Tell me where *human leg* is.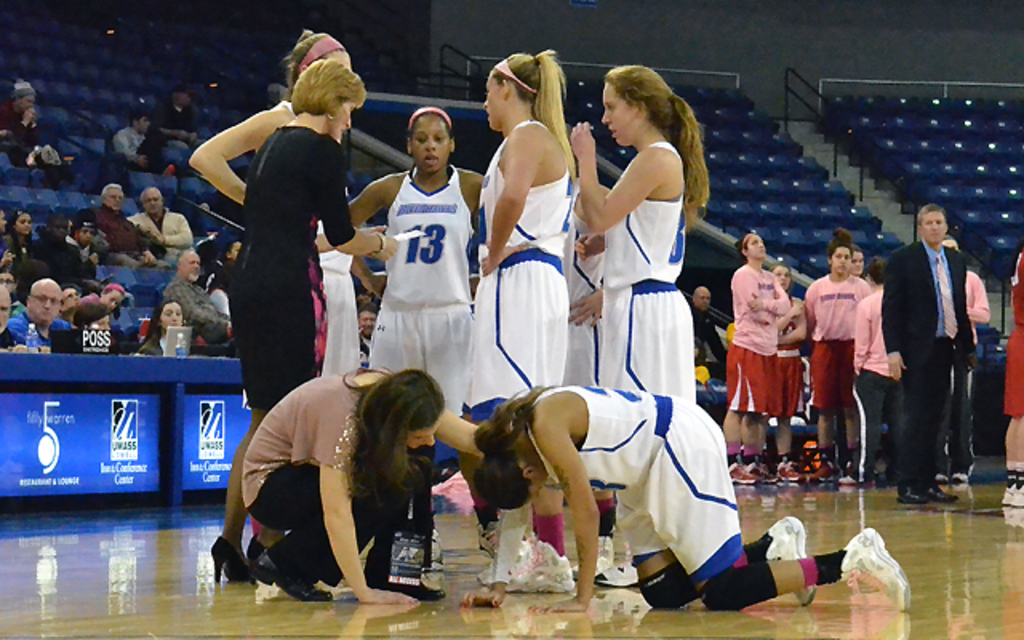
*human leg* is at (699,526,898,616).
